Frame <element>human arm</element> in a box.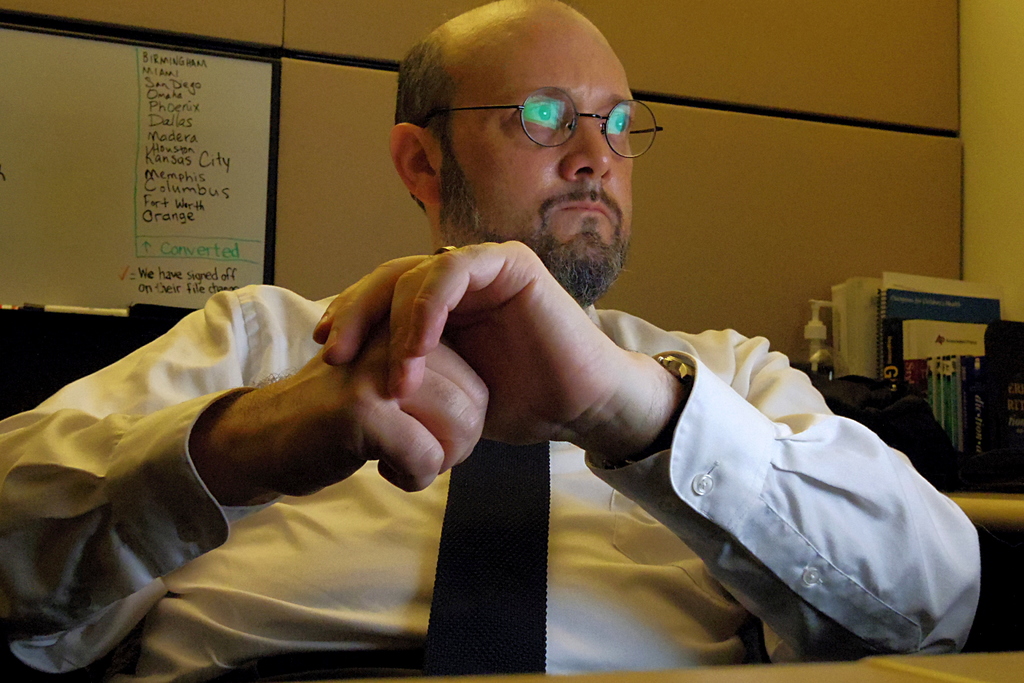
detection(310, 240, 982, 661).
